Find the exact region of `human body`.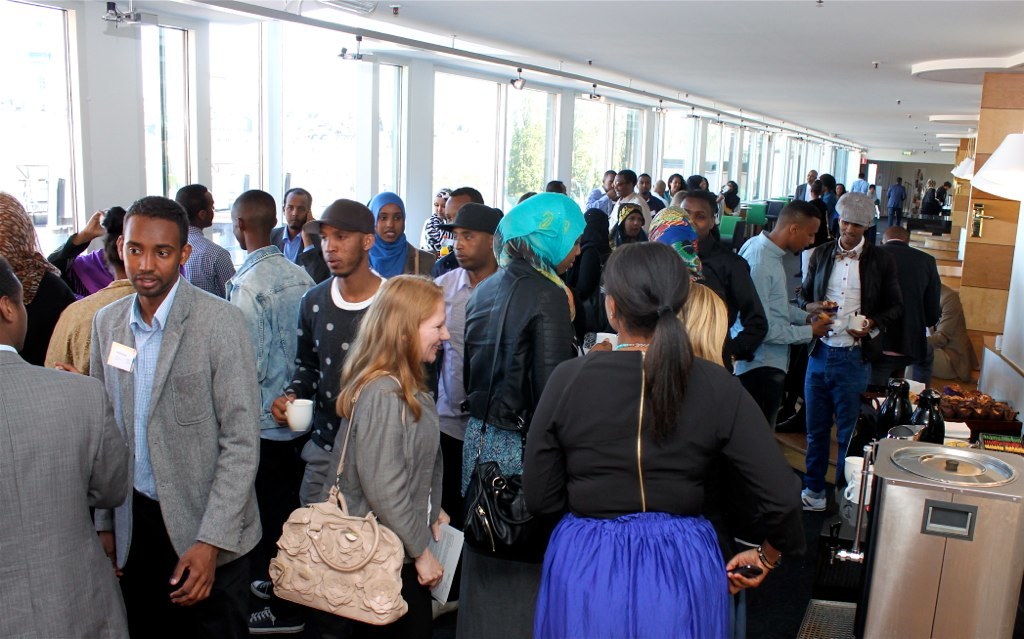
Exact region: 92/267/267/638.
